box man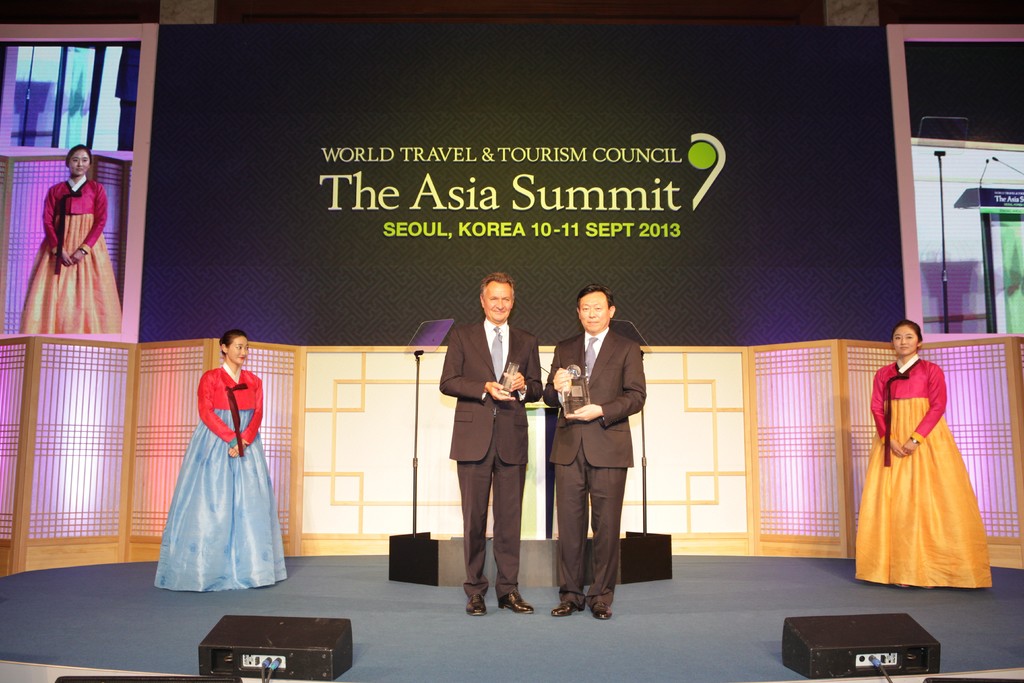
(x1=541, y1=275, x2=674, y2=629)
